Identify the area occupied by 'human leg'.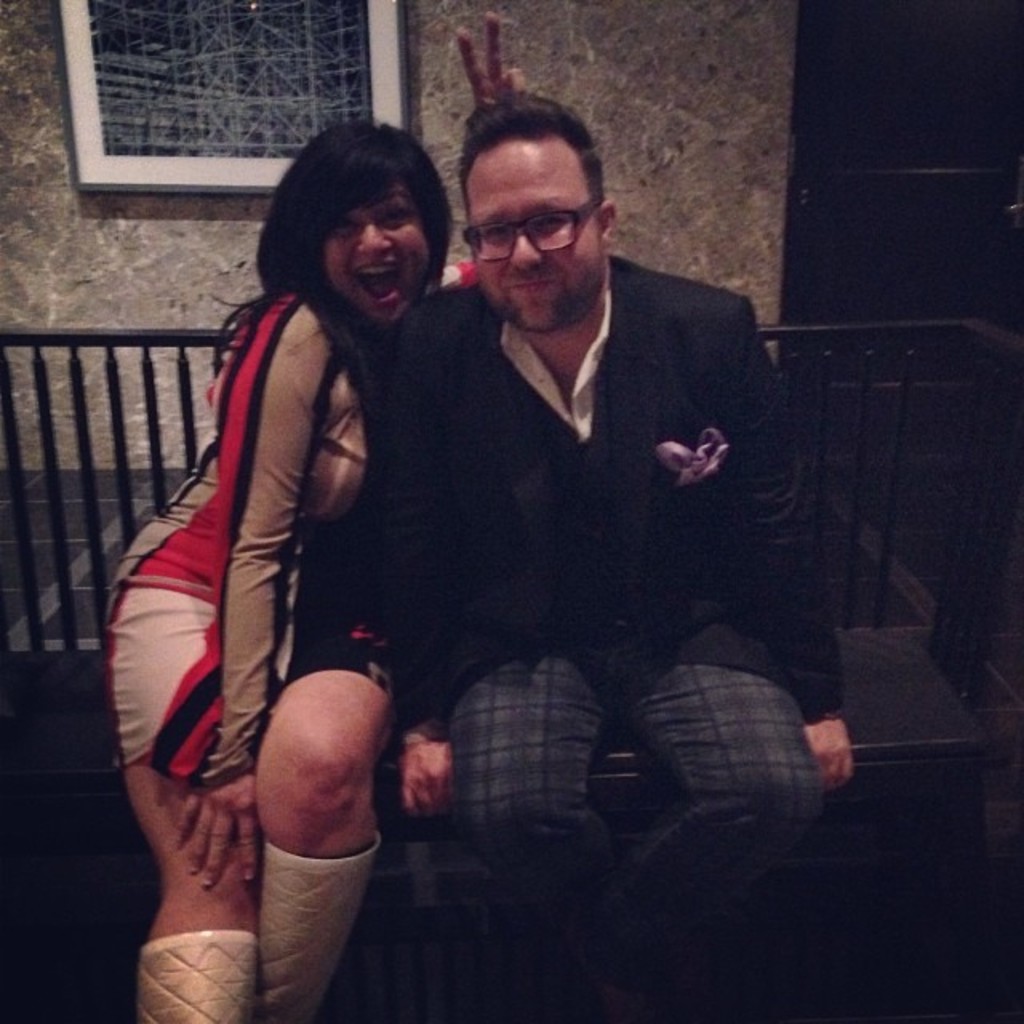
Area: [x1=243, y1=597, x2=378, y2=1014].
